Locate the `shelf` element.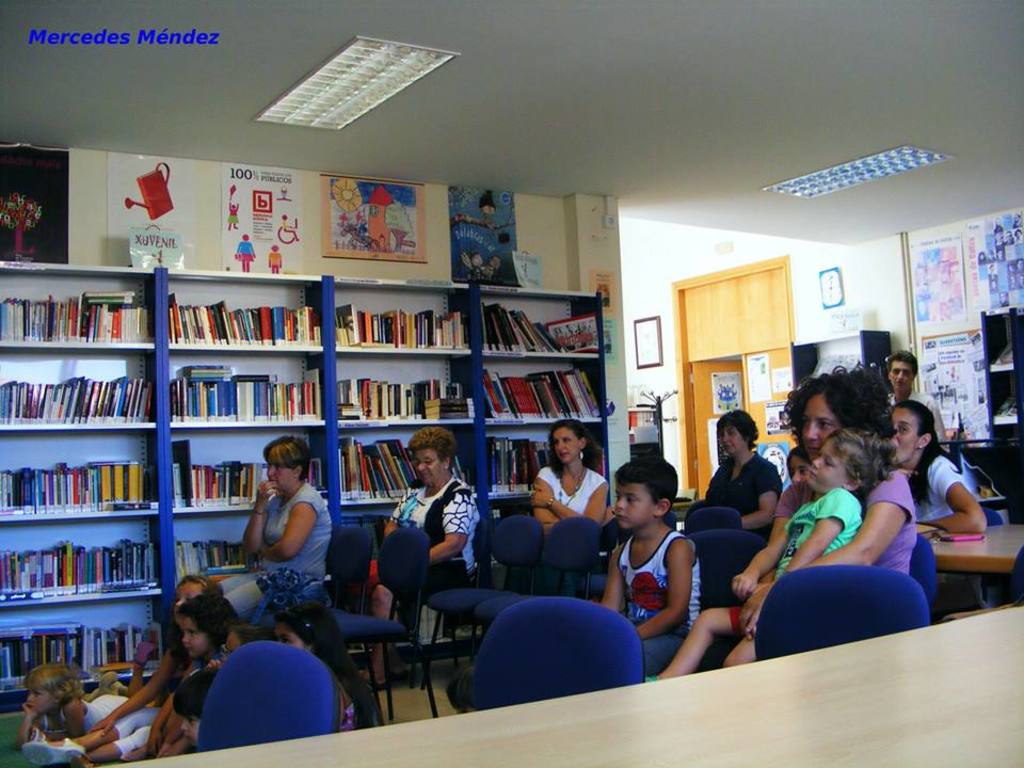
Element bbox: (left=787, top=324, right=898, bottom=396).
